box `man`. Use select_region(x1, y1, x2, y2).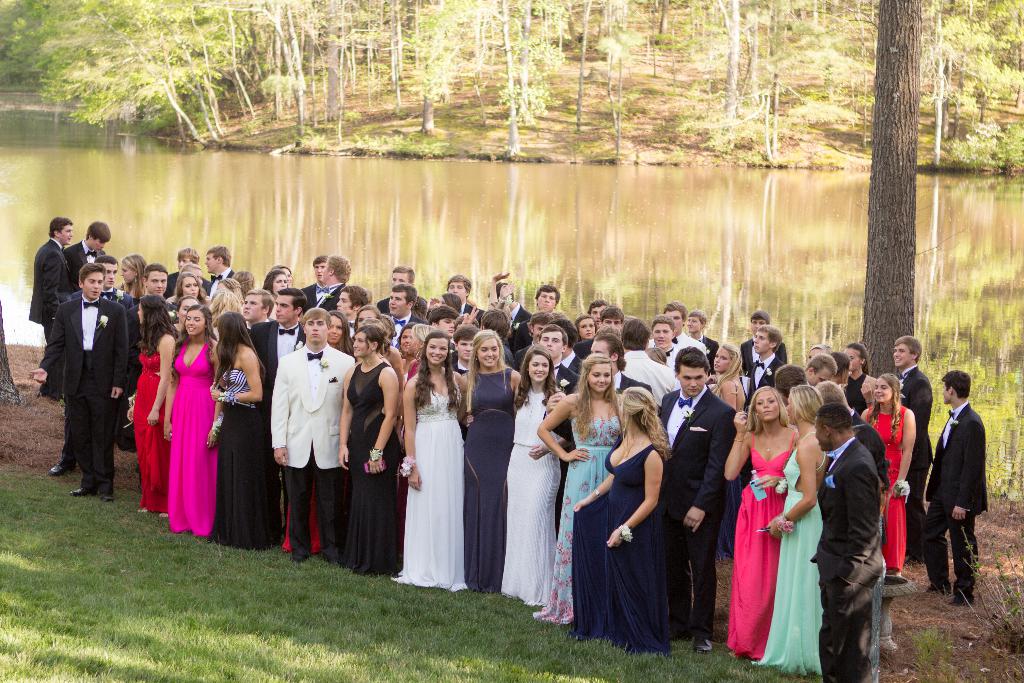
select_region(133, 265, 170, 303).
